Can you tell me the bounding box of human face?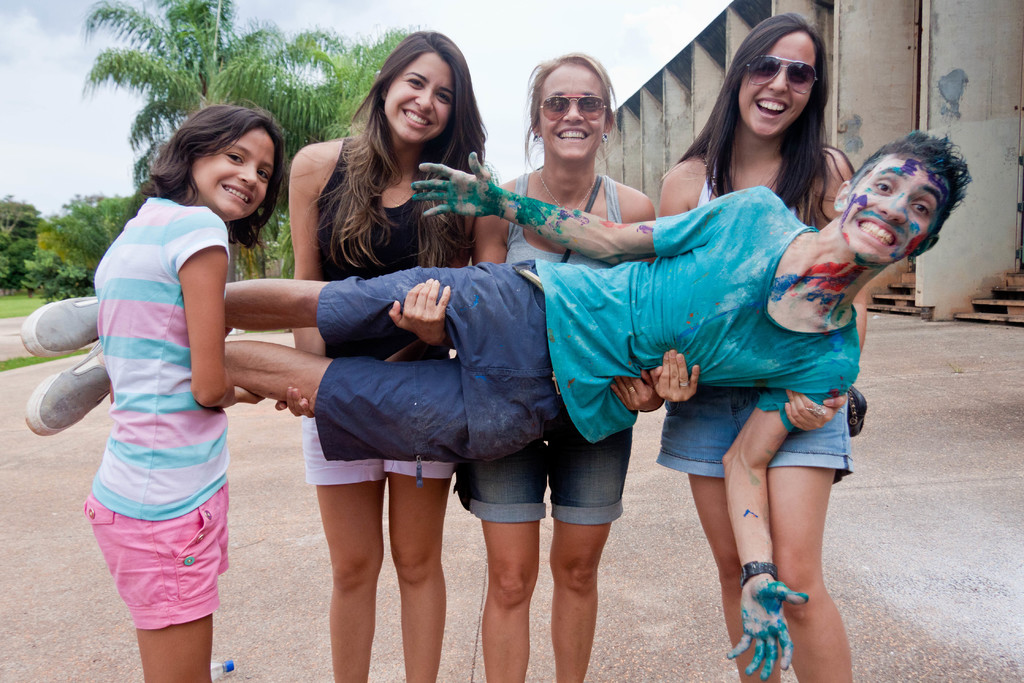
l=541, t=67, r=608, b=167.
